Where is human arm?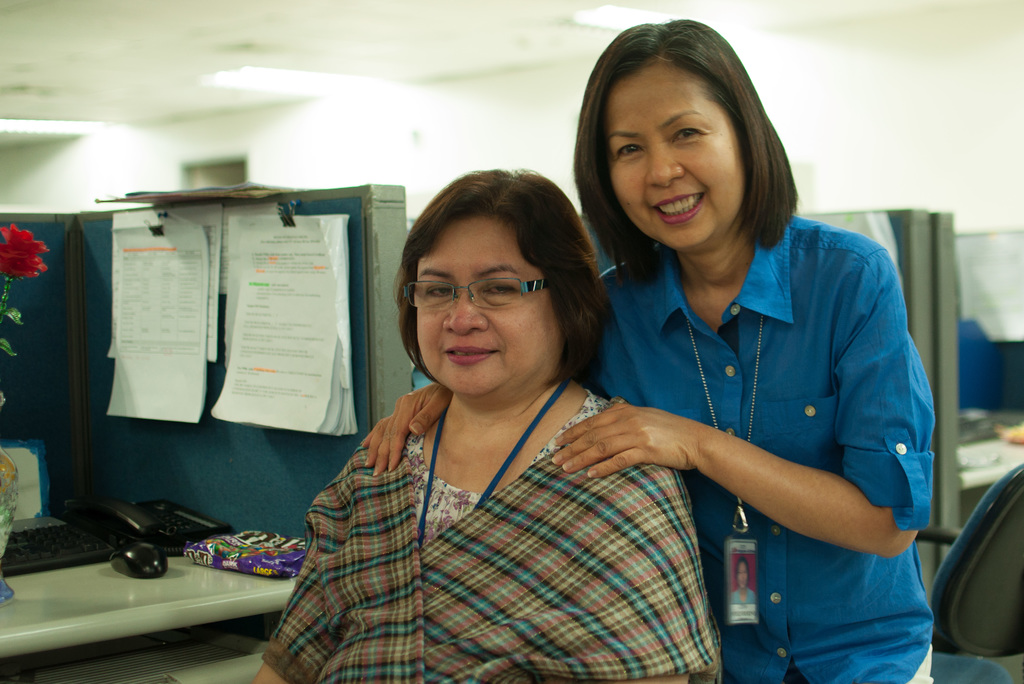
x1=257 y1=487 x2=342 y2=683.
